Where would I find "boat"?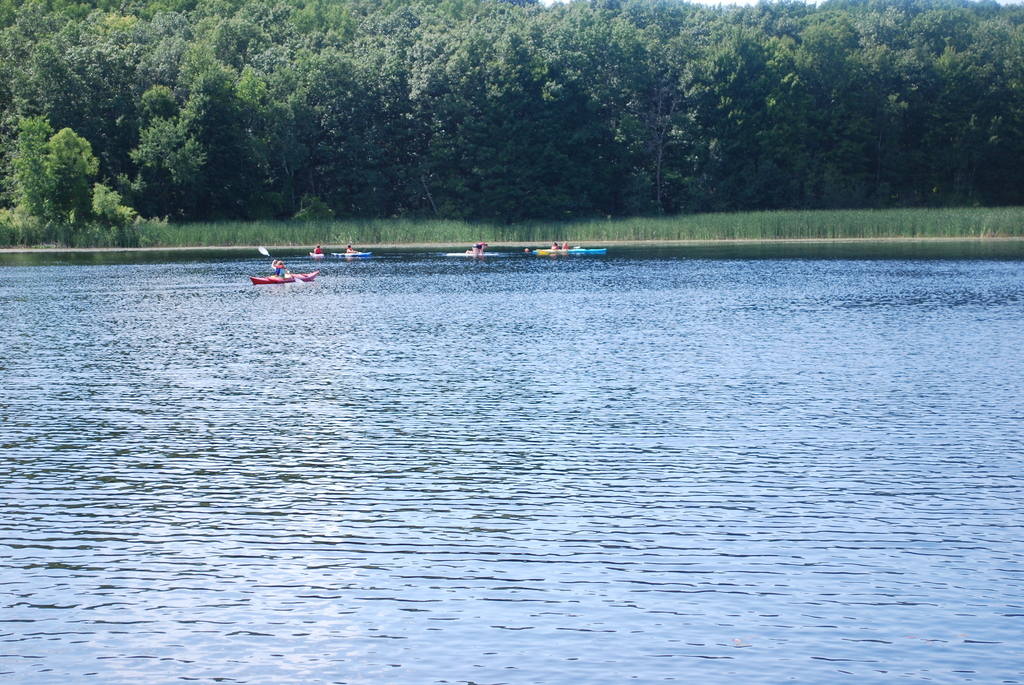
At 309:249:325:260.
